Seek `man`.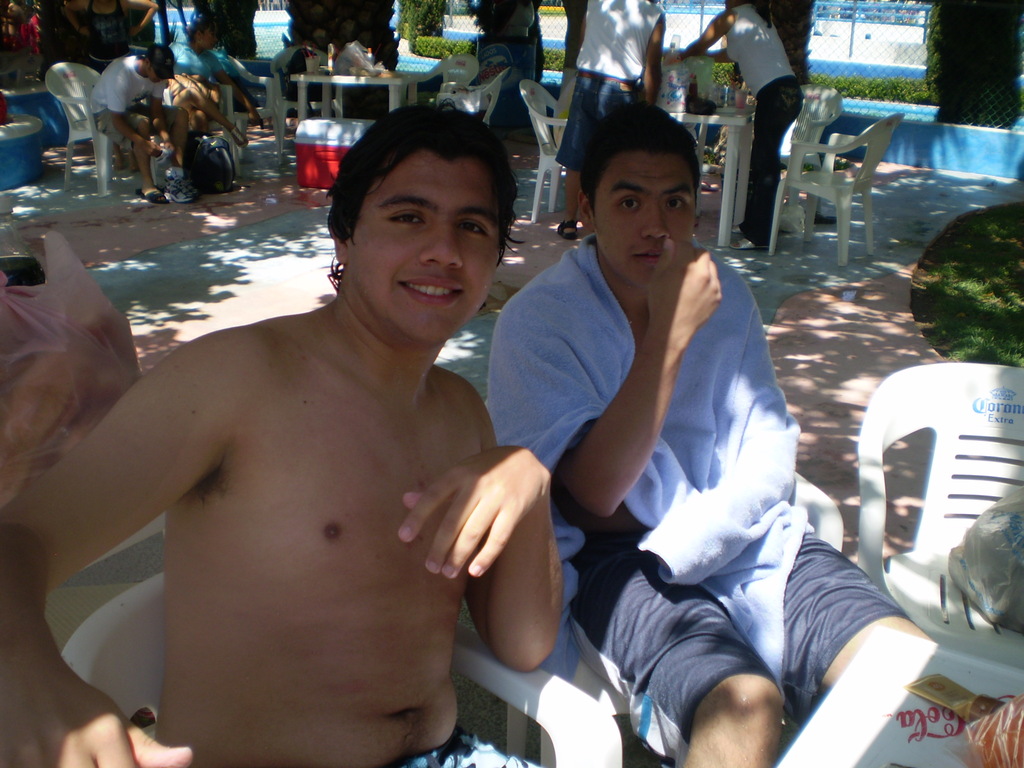
(x1=553, y1=0, x2=668, y2=240).
